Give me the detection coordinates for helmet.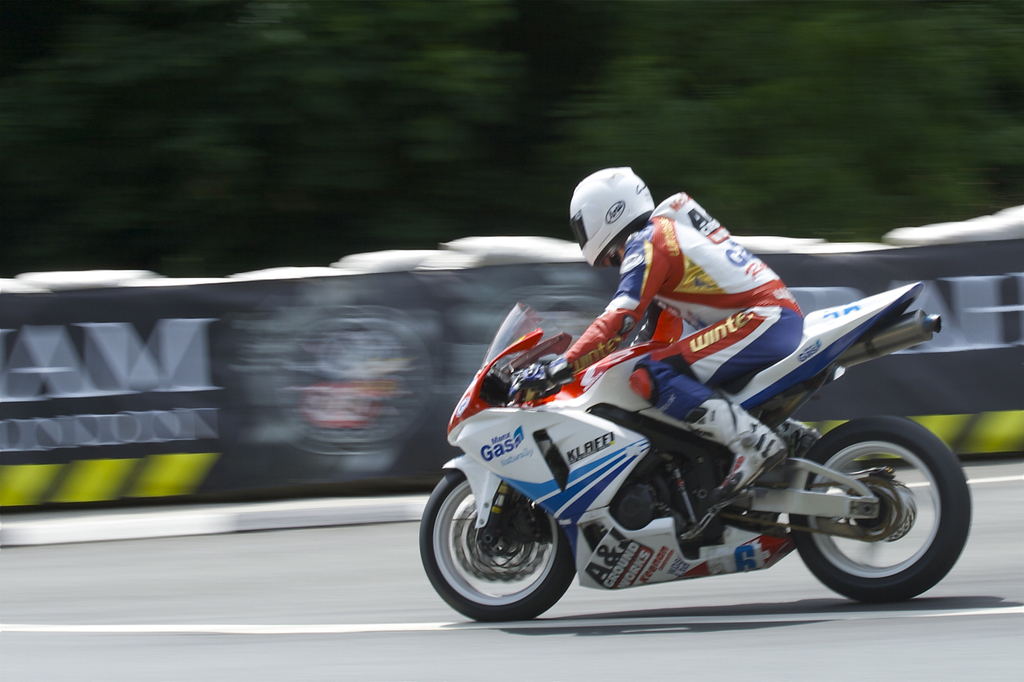
detection(577, 168, 662, 267).
